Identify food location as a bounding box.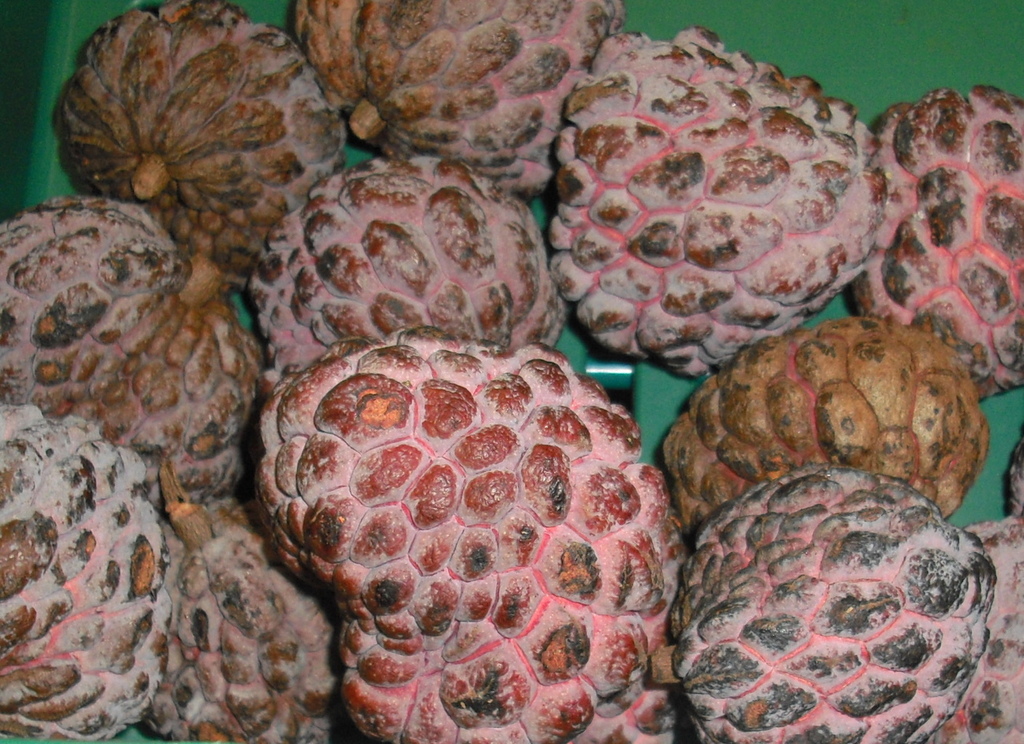
[left=842, top=82, right=1023, bottom=404].
